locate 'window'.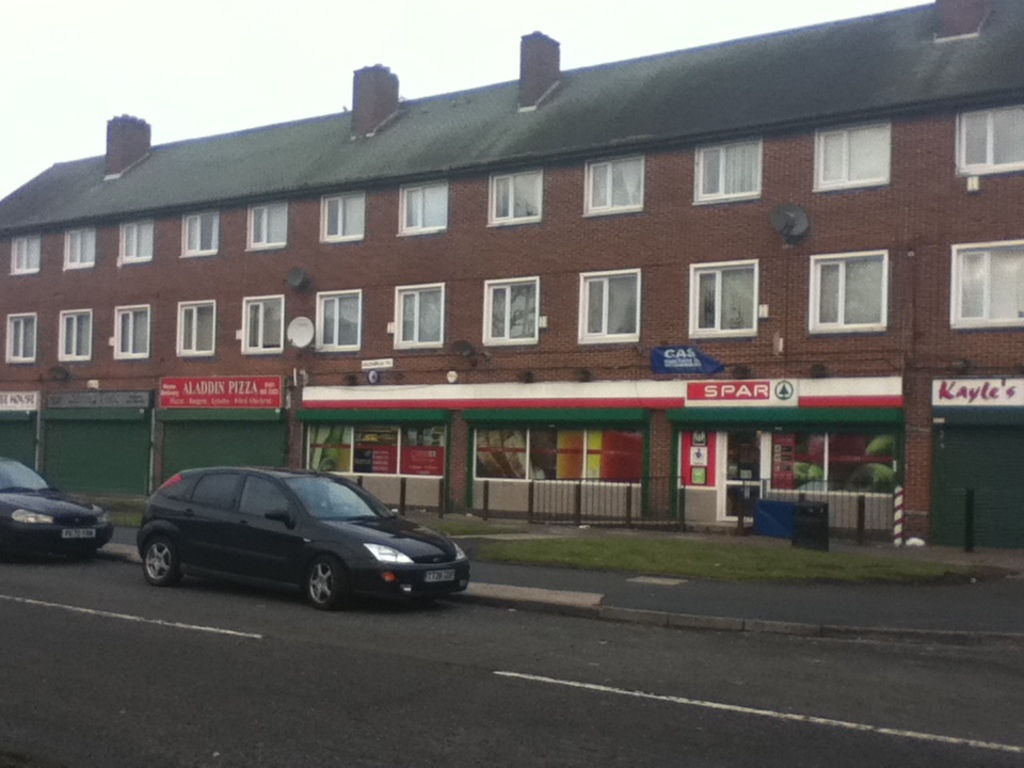
Bounding box: (193,476,247,514).
